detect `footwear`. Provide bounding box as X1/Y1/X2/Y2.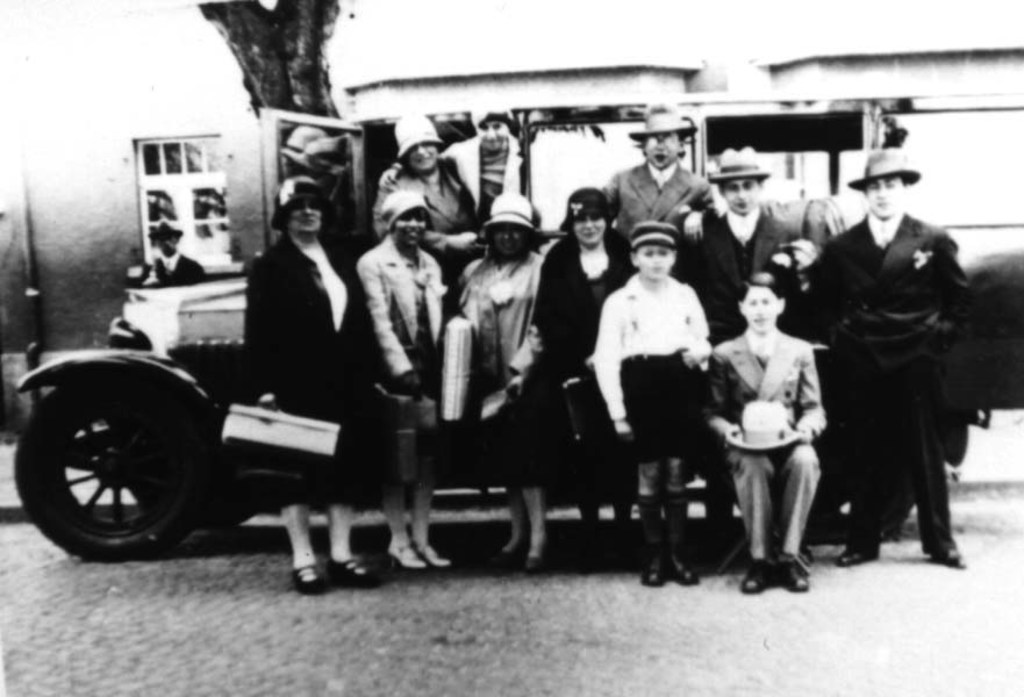
525/544/553/573.
